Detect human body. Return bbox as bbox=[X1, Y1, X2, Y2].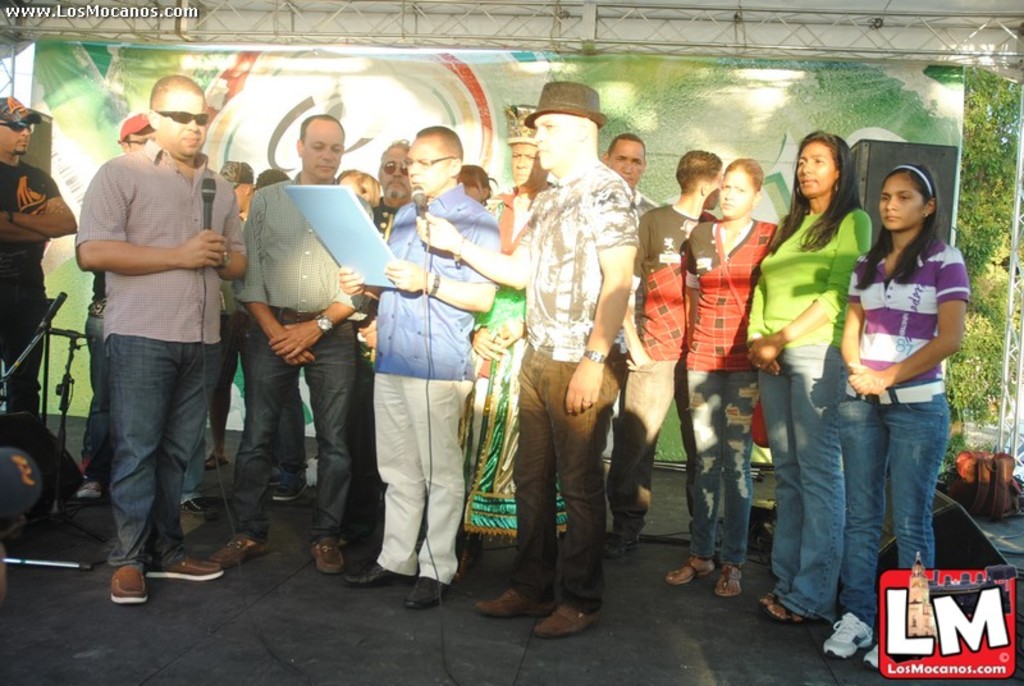
bbox=[413, 168, 643, 644].
